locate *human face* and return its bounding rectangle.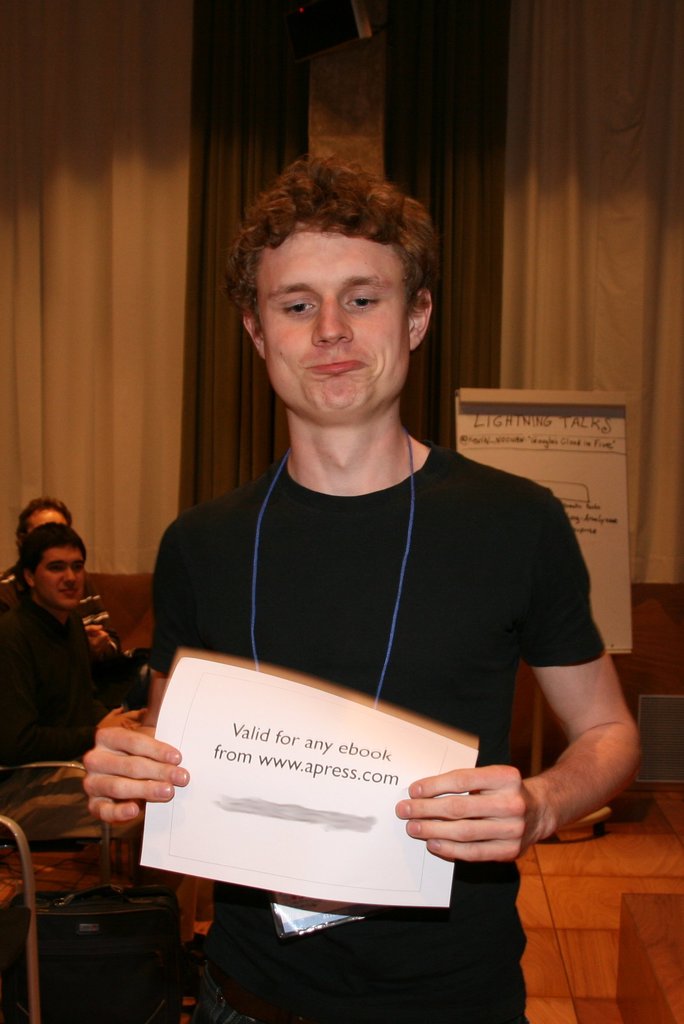
(22, 507, 71, 534).
